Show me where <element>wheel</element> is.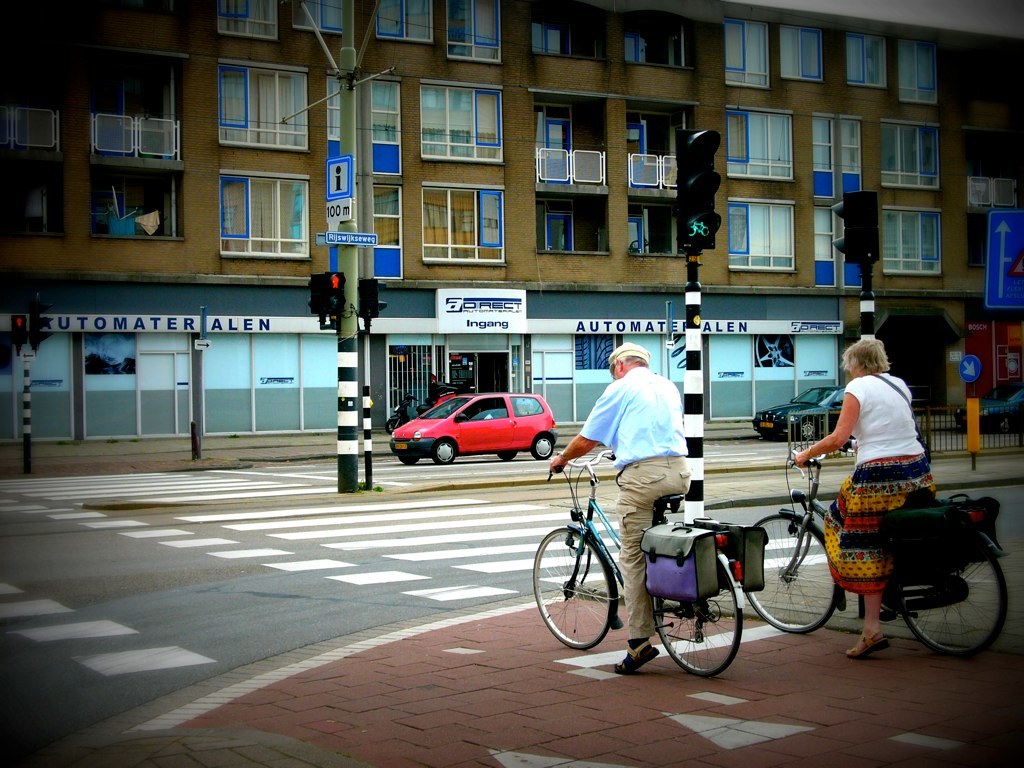
<element>wheel</element> is at [left=999, top=416, right=1011, bottom=437].
